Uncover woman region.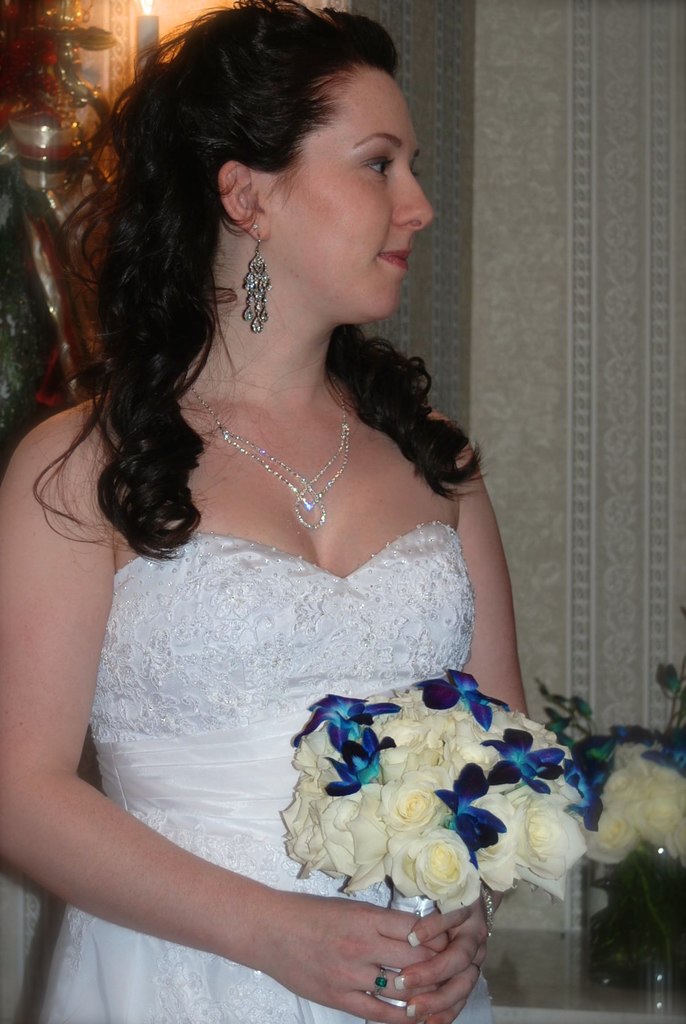
Uncovered: {"x1": 0, "y1": 0, "x2": 561, "y2": 1023}.
